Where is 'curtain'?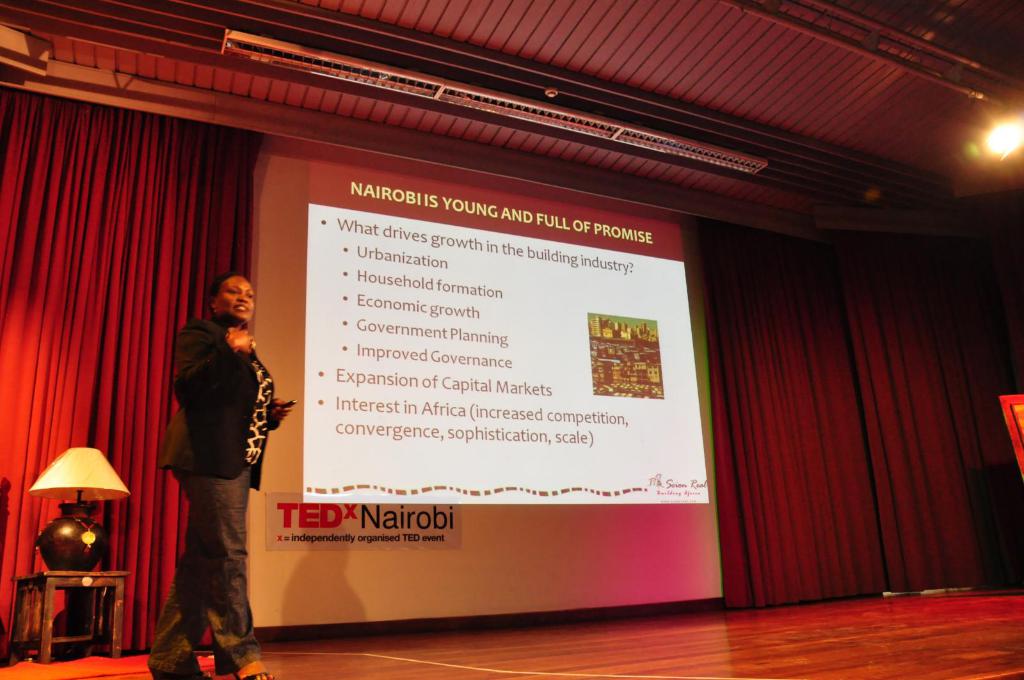
685/210/1010/631.
